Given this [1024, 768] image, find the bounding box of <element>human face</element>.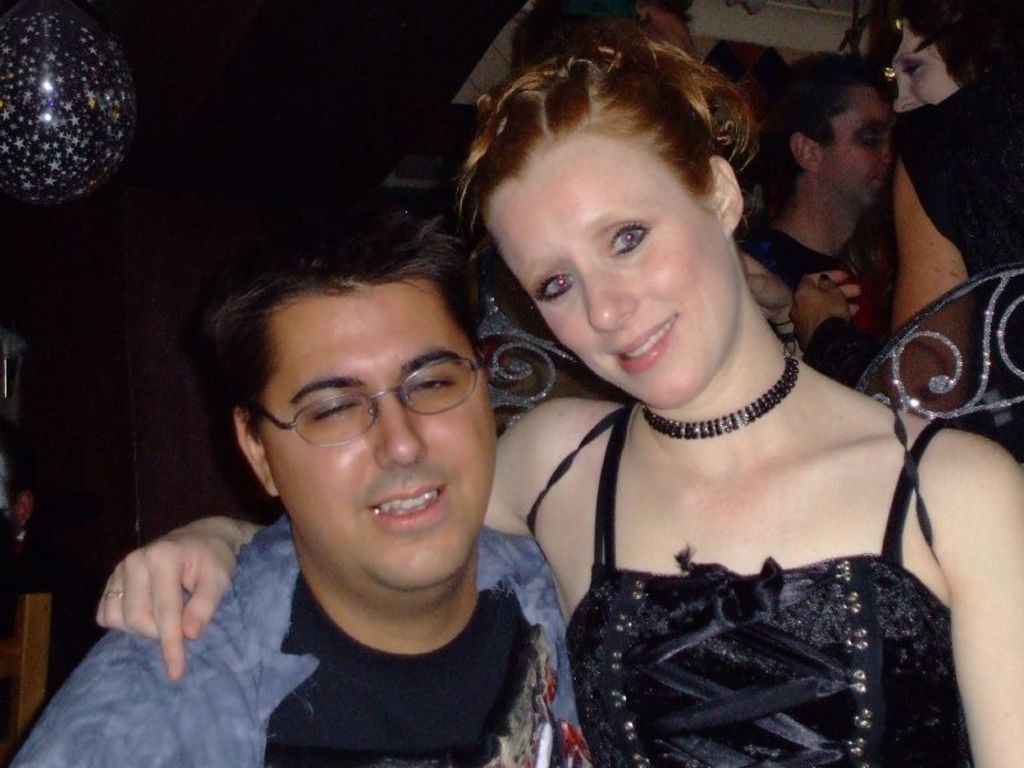
[left=823, top=77, right=890, bottom=205].
